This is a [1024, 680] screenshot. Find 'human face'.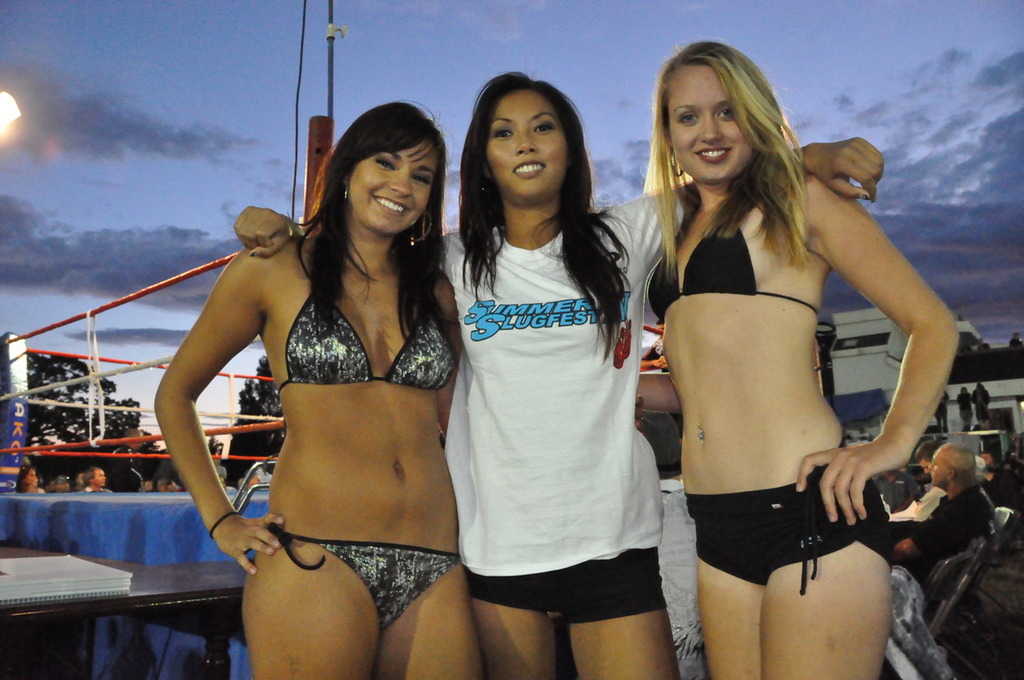
Bounding box: (left=94, top=470, right=105, bottom=485).
